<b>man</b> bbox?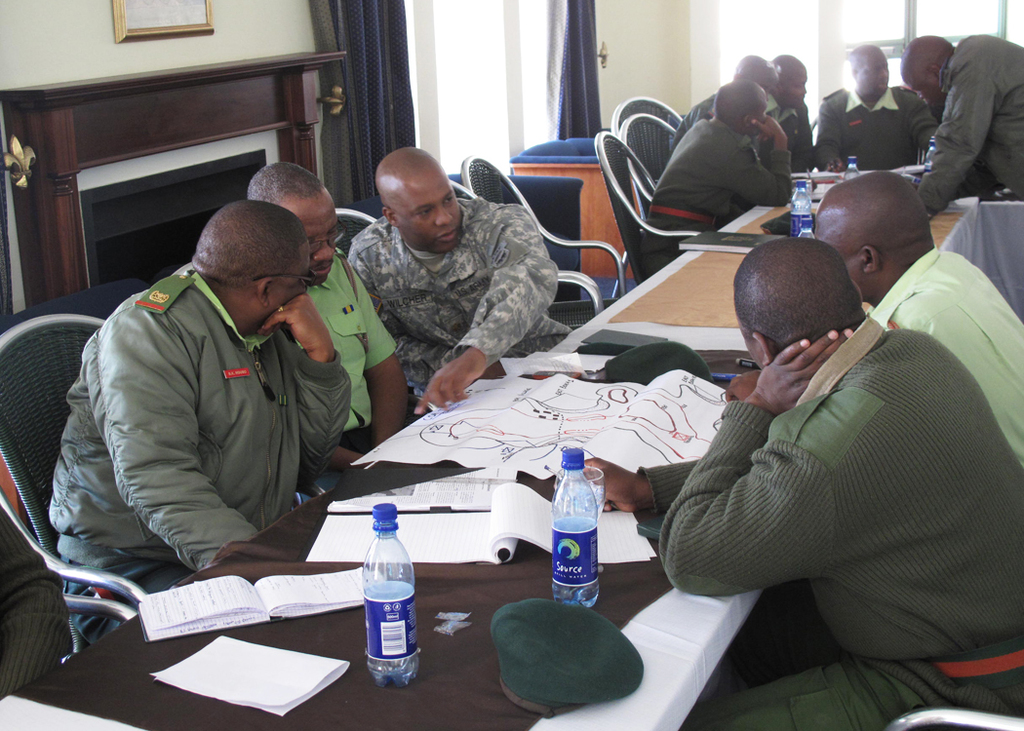
x1=657, y1=235, x2=1023, y2=730
